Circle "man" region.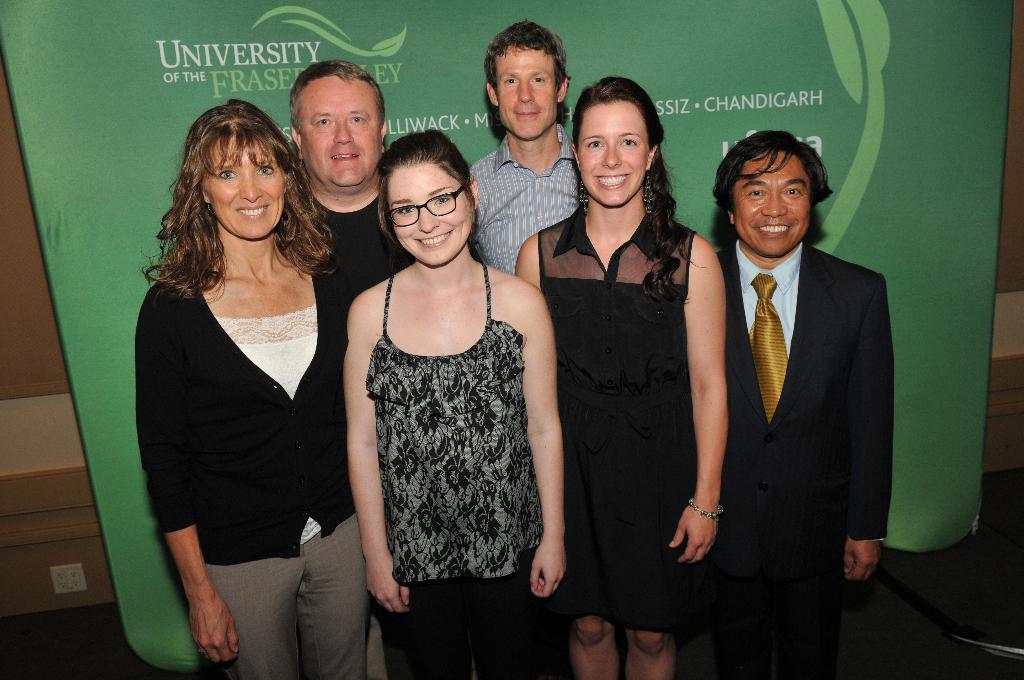
Region: (465,15,584,271).
